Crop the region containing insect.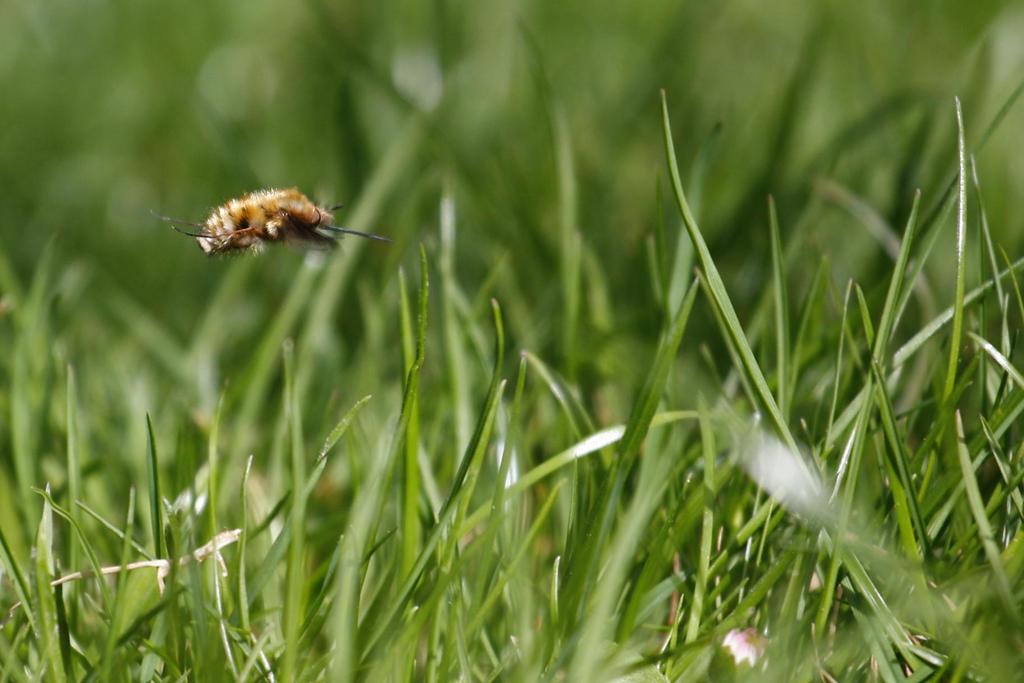
Crop region: box(145, 188, 392, 249).
